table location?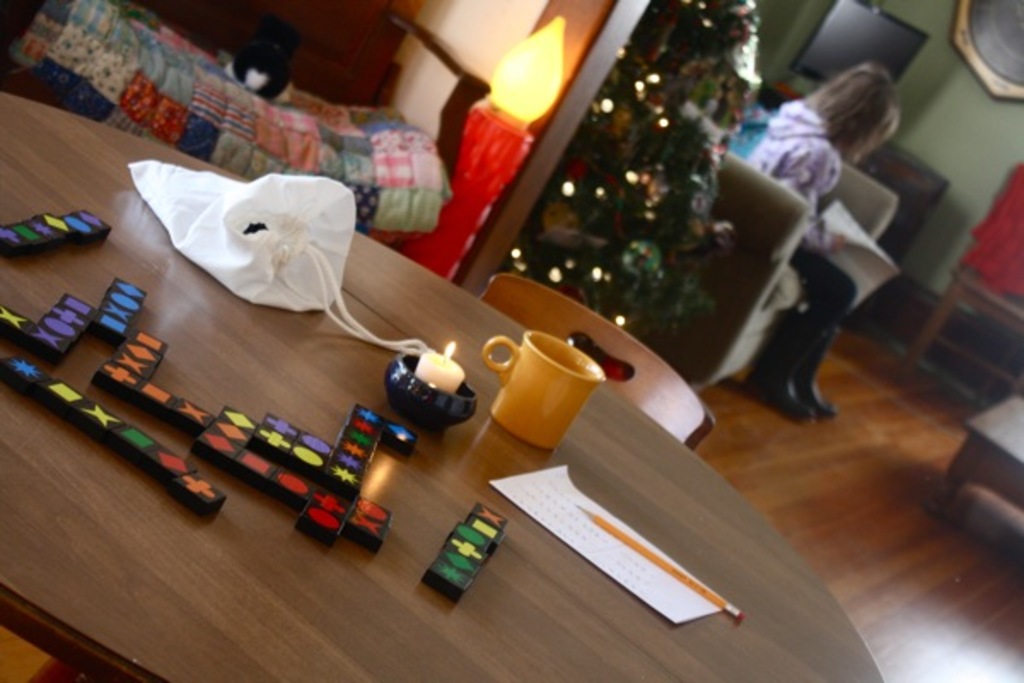
[932,393,1022,519]
